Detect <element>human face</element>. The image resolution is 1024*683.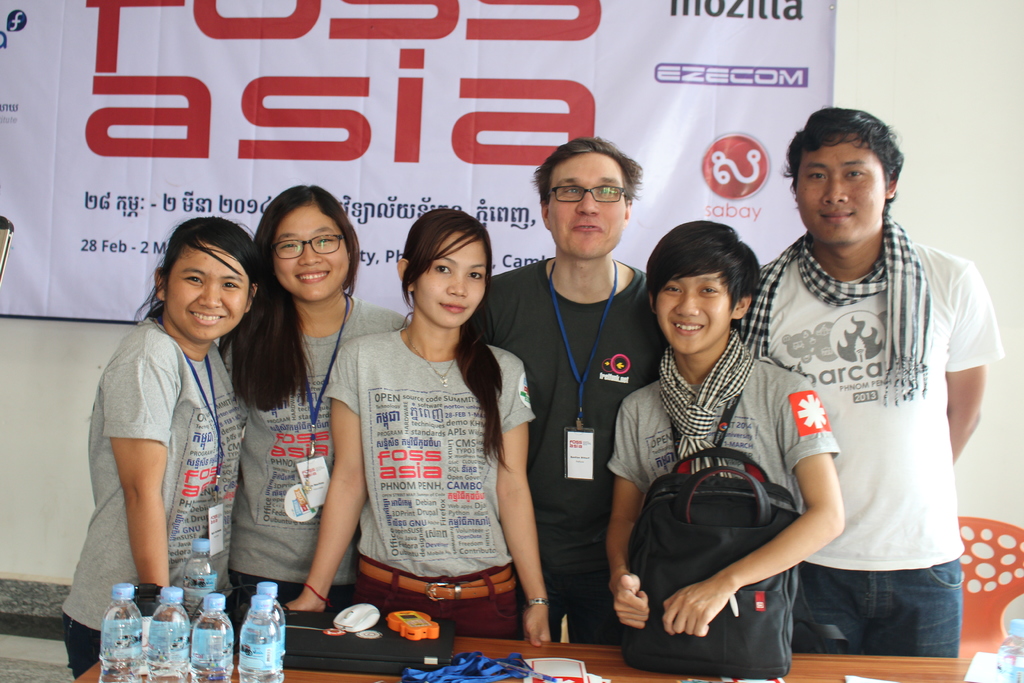
(414, 231, 486, 334).
